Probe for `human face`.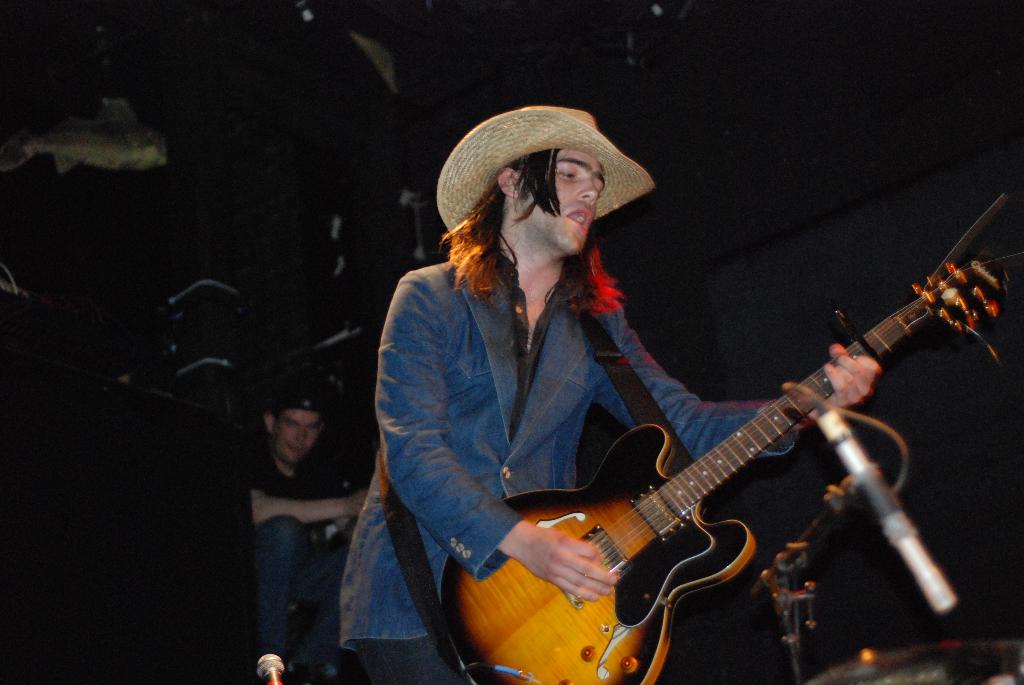
Probe result: <region>520, 151, 604, 257</region>.
